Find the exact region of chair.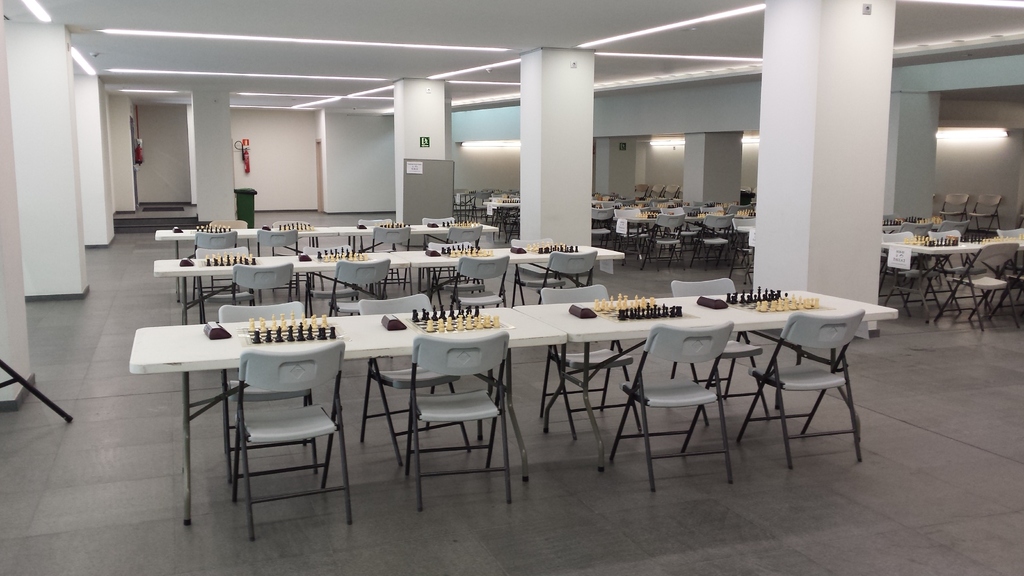
Exact region: 898, 220, 936, 237.
